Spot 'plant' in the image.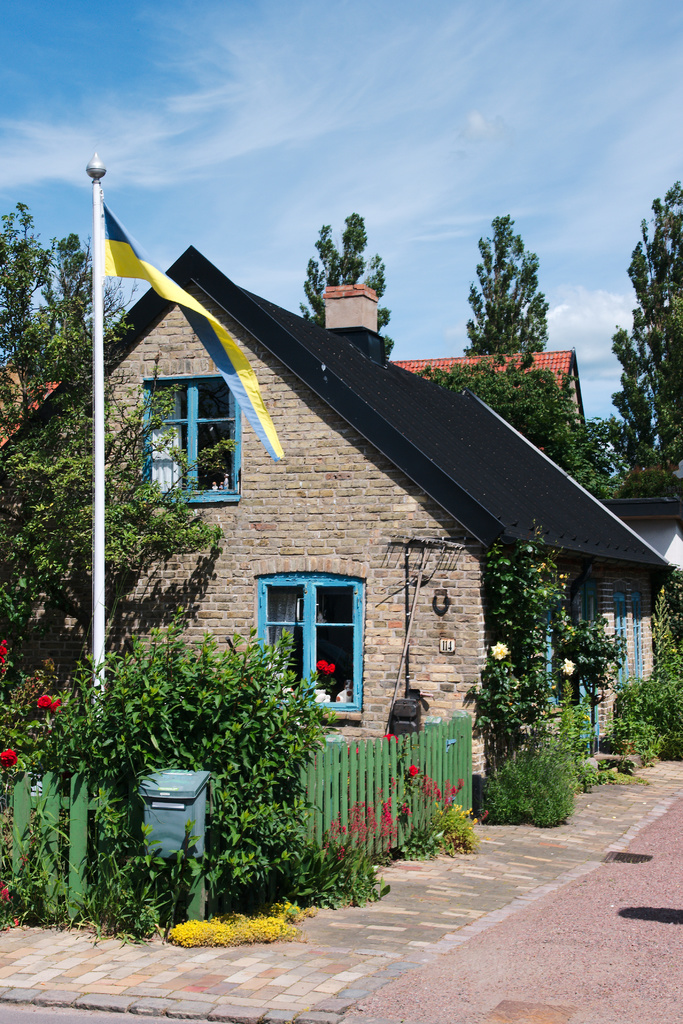
'plant' found at bbox=(0, 639, 181, 953).
